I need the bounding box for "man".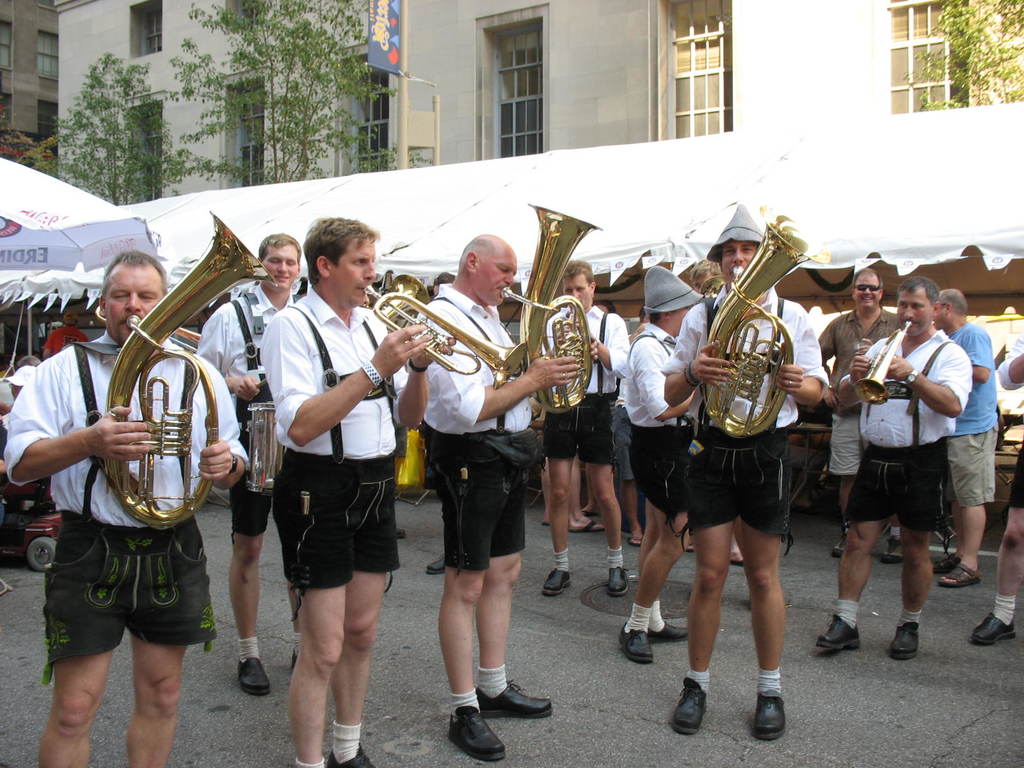
Here it is: BBox(925, 280, 999, 590).
